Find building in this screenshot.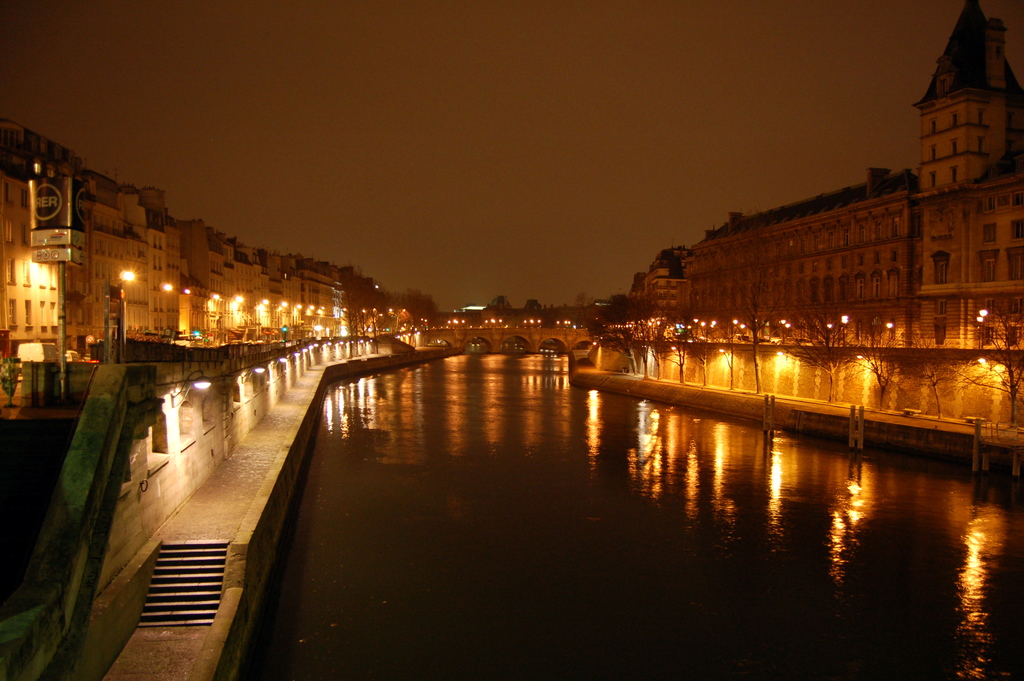
The bounding box for building is (x1=693, y1=165, x2=920, y2=325).
